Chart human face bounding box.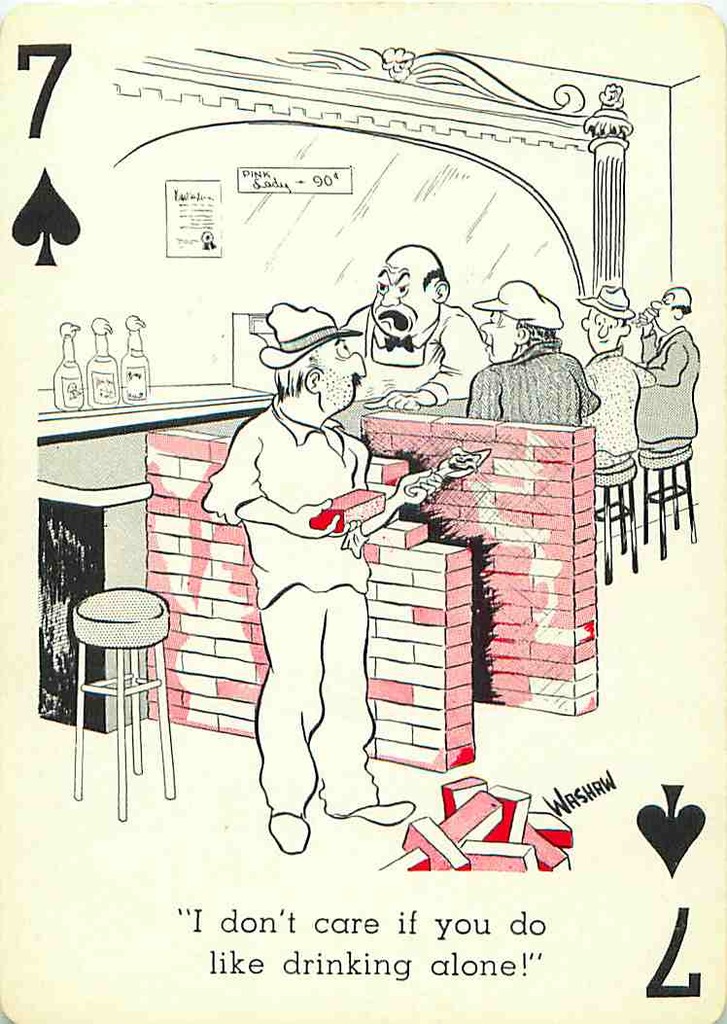
Charted: <box>368,257,426,345</box>.
